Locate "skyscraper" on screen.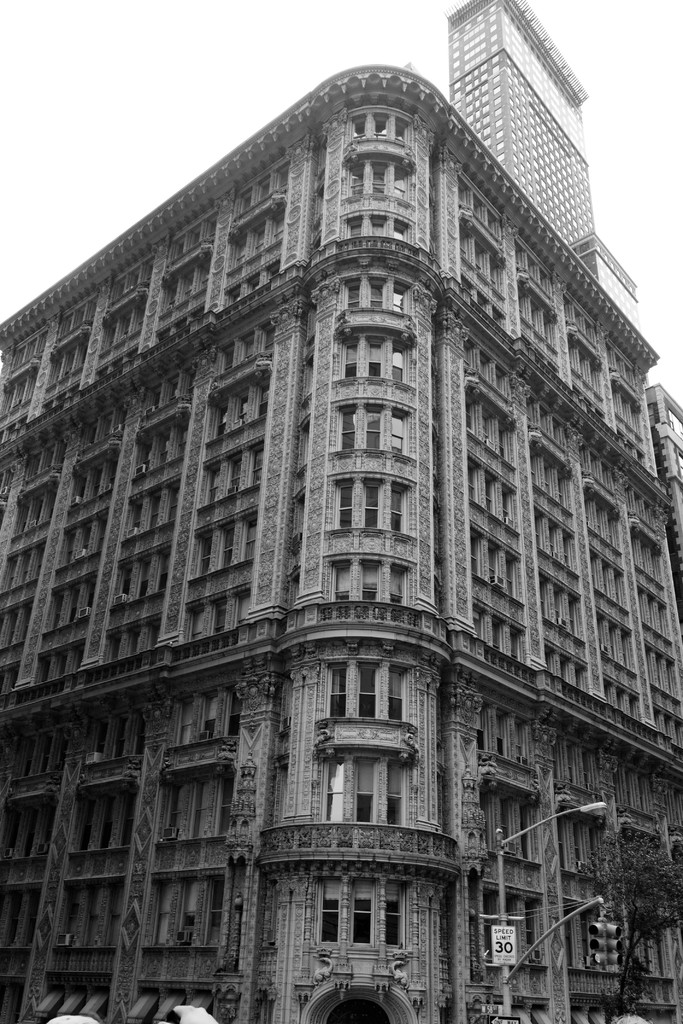
On screen at [1, 63, 673, 1023].
